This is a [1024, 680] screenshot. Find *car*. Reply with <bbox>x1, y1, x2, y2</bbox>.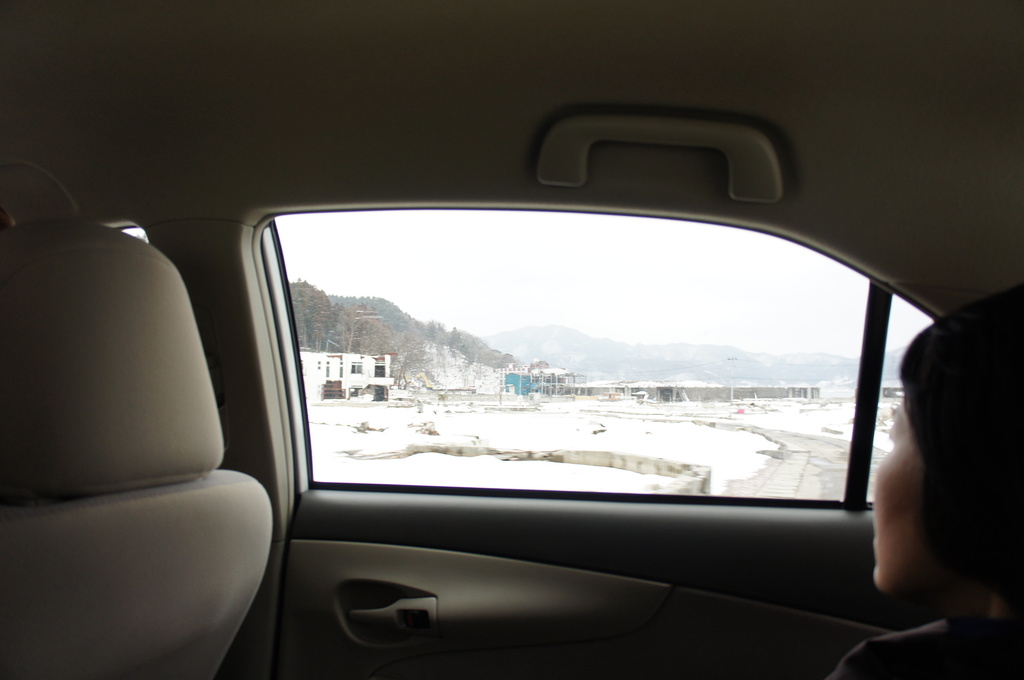
<bbox>0, 76, 1023, 679</bbox>.
